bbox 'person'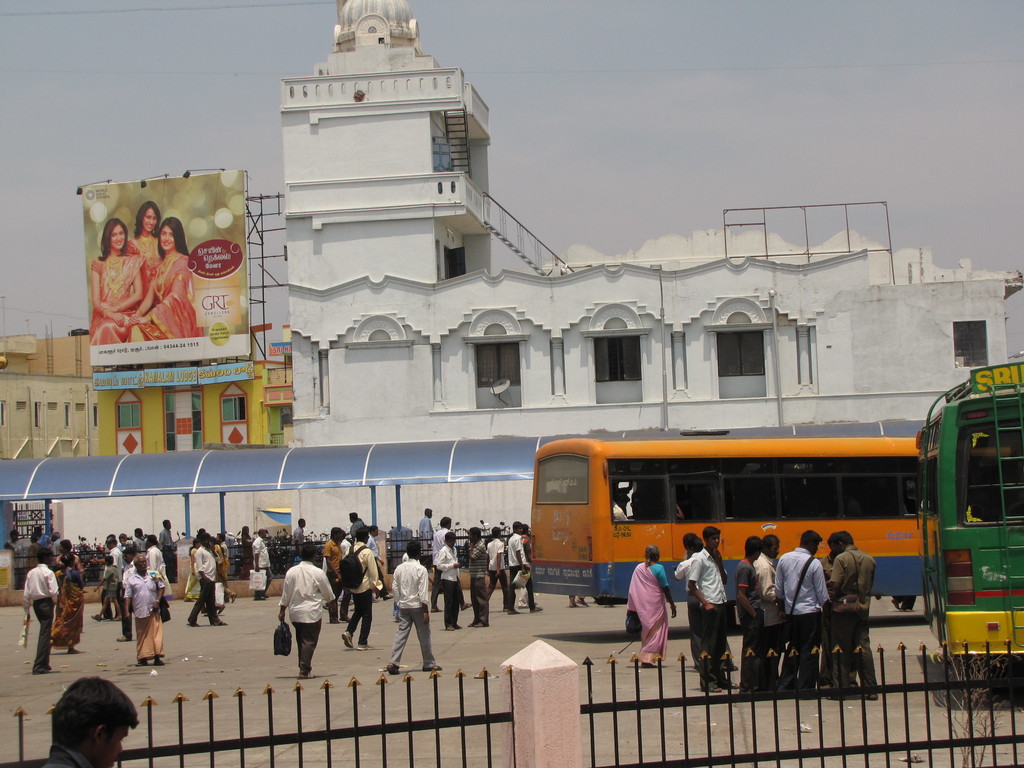
469,525,490,628
